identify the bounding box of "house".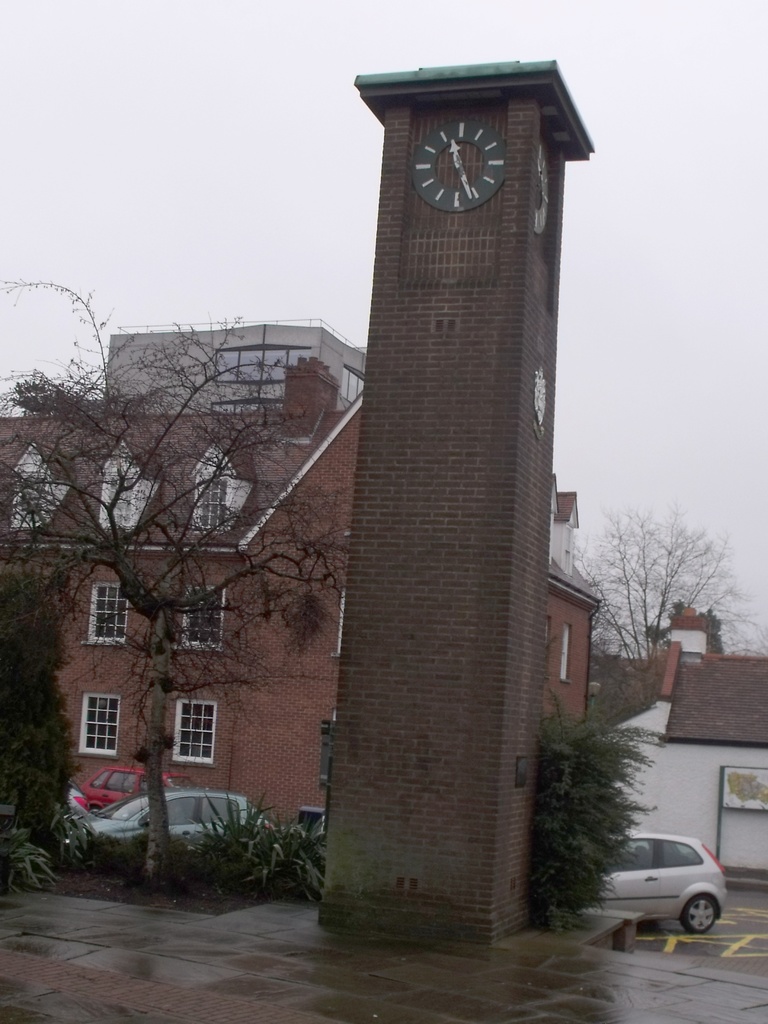
bbox(591, 600, 767, 863).
